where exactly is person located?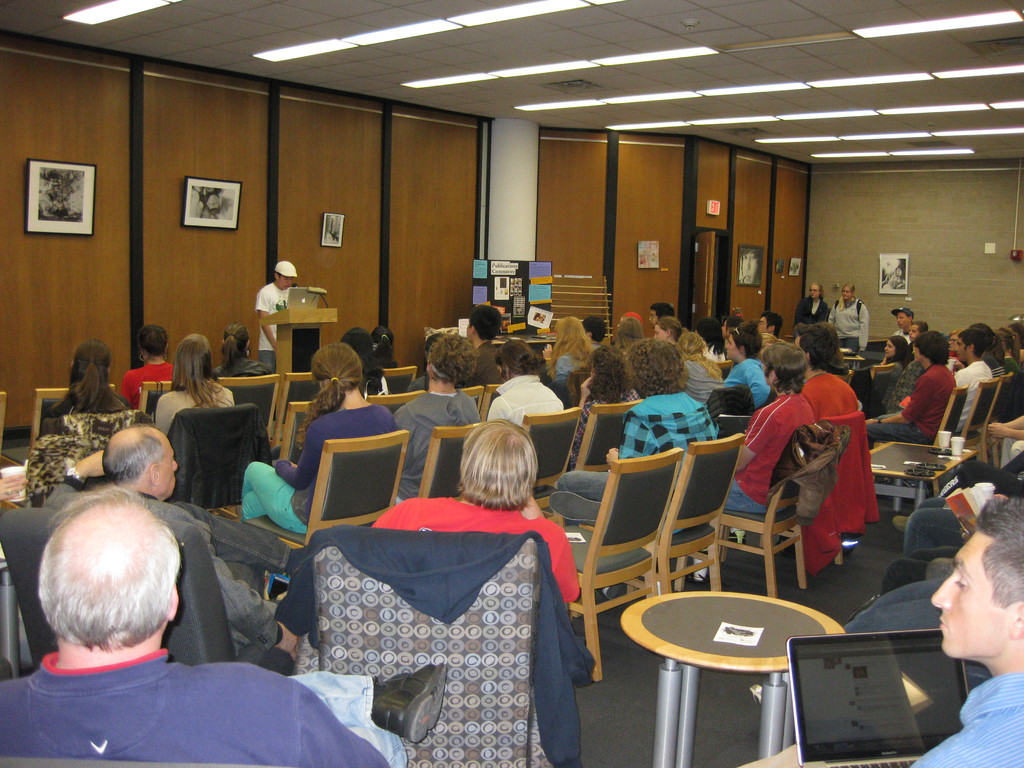
Its bounding box is box(830, 278, 871, 358).
